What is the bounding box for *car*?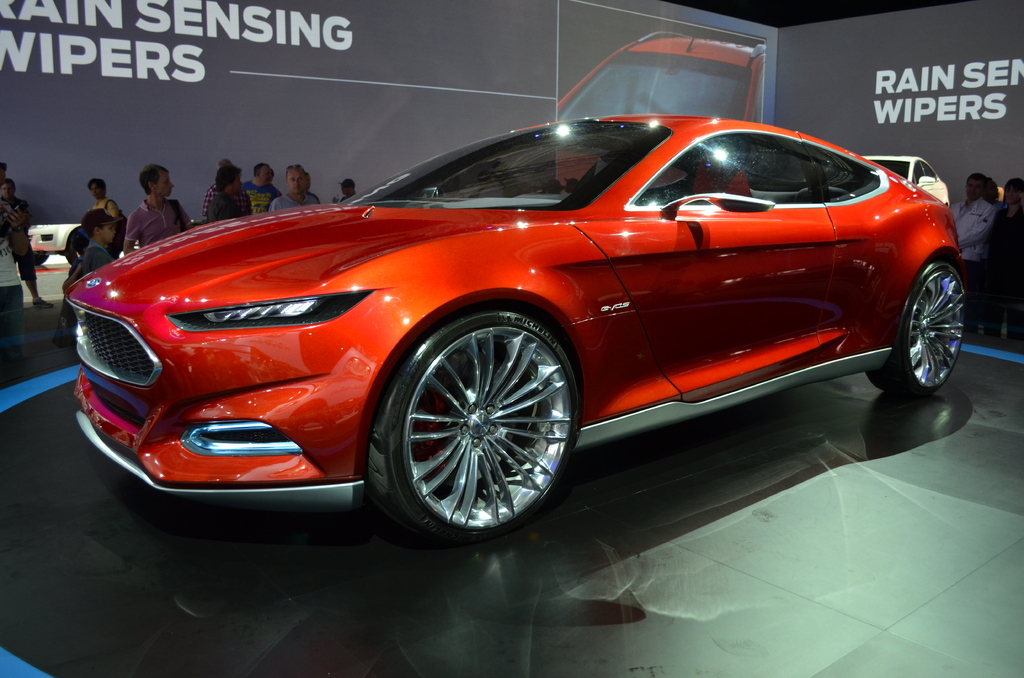
[61, 111, 970, 547].
